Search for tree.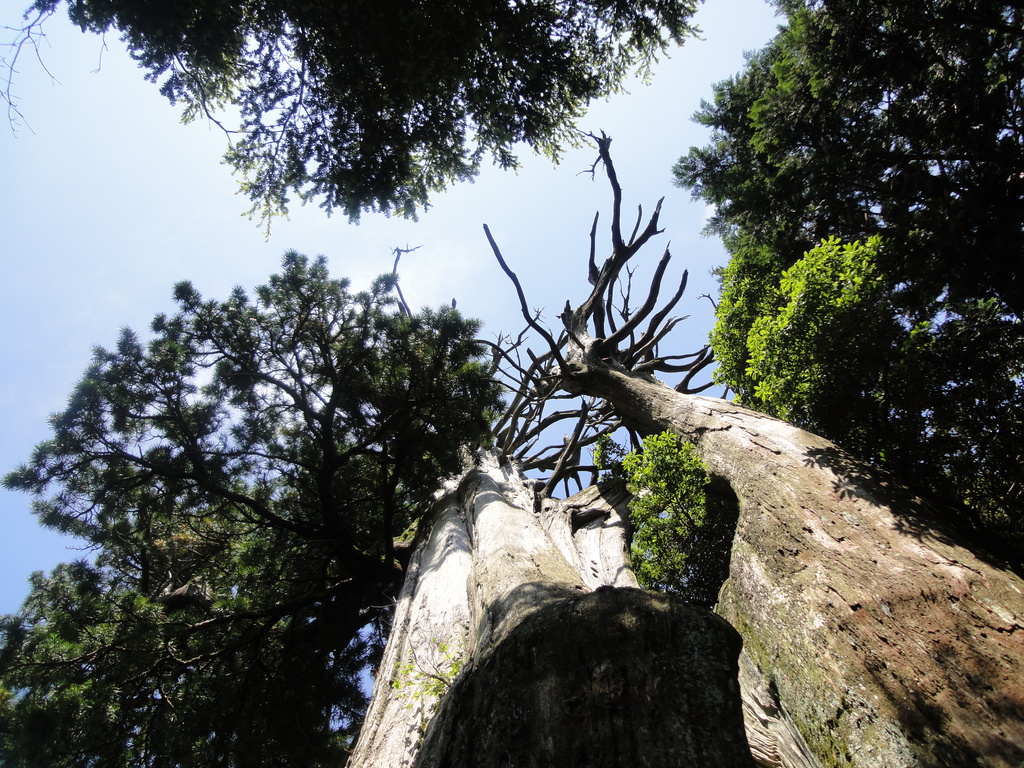
Found at Rect(22, 0, 705, 244).
